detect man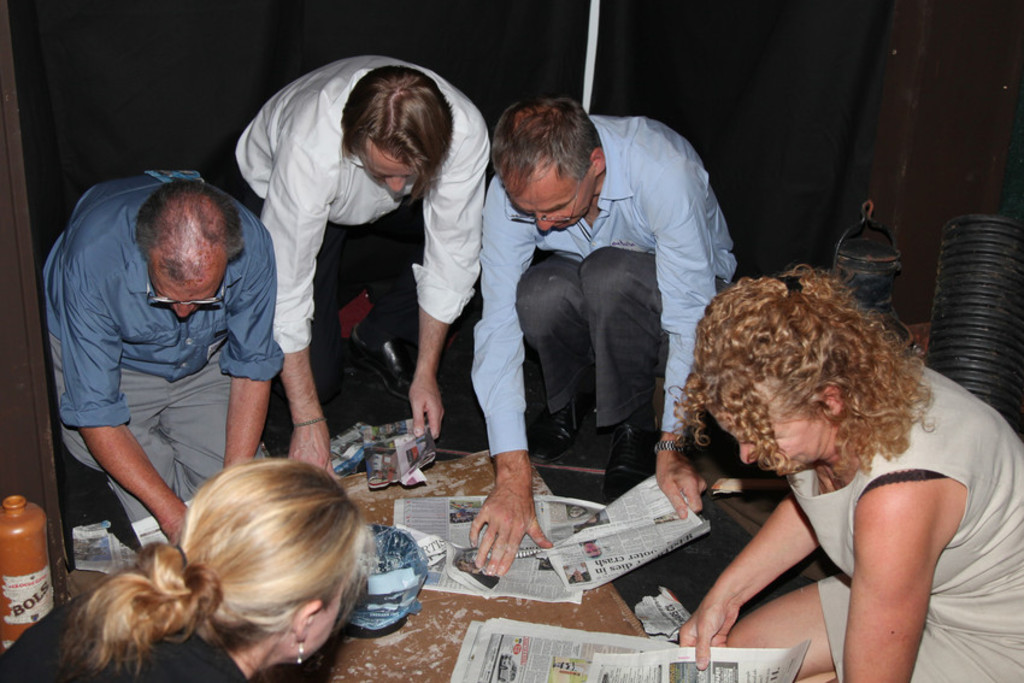
220:48:499:484
